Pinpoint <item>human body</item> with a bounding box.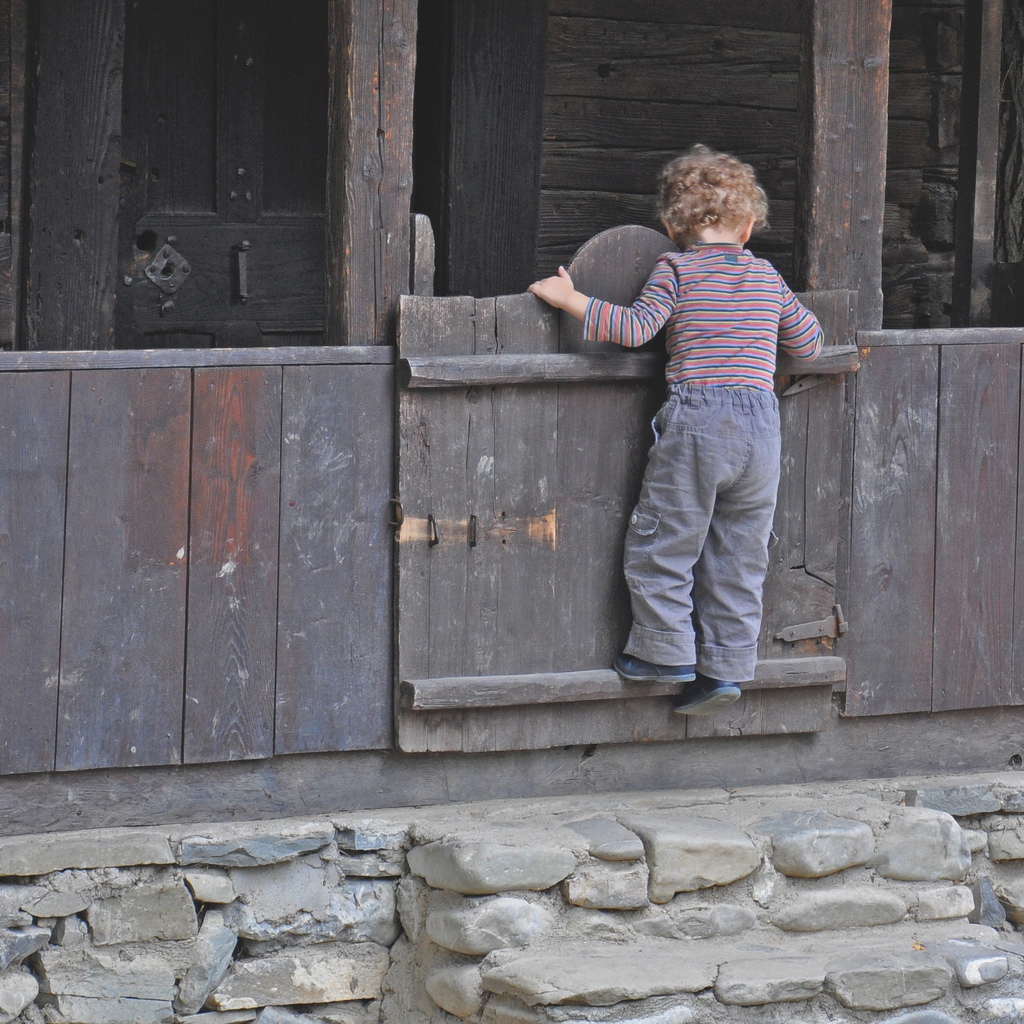
box=[596, 144, 827, 723].
